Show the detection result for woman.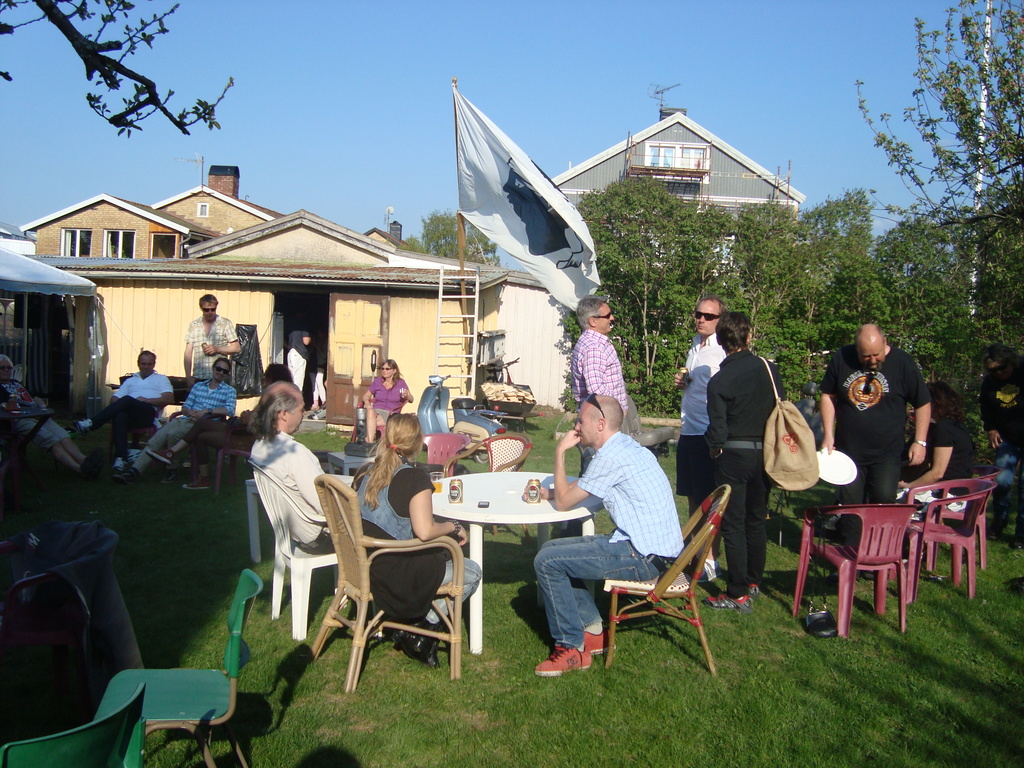
region(889, 390, 971, 513).
